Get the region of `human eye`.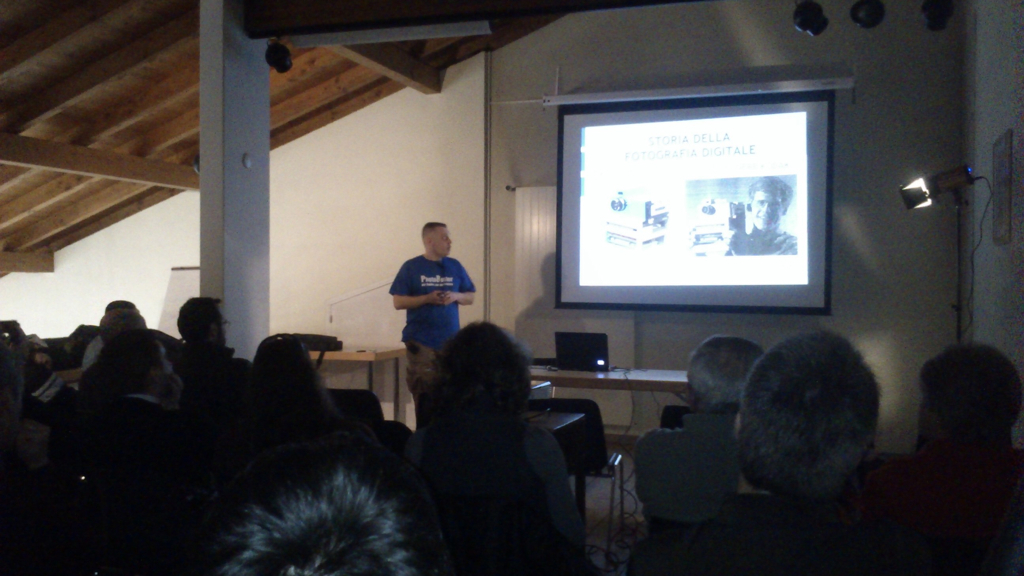
(x1=771, y1=202, x2=777, y2=210).
